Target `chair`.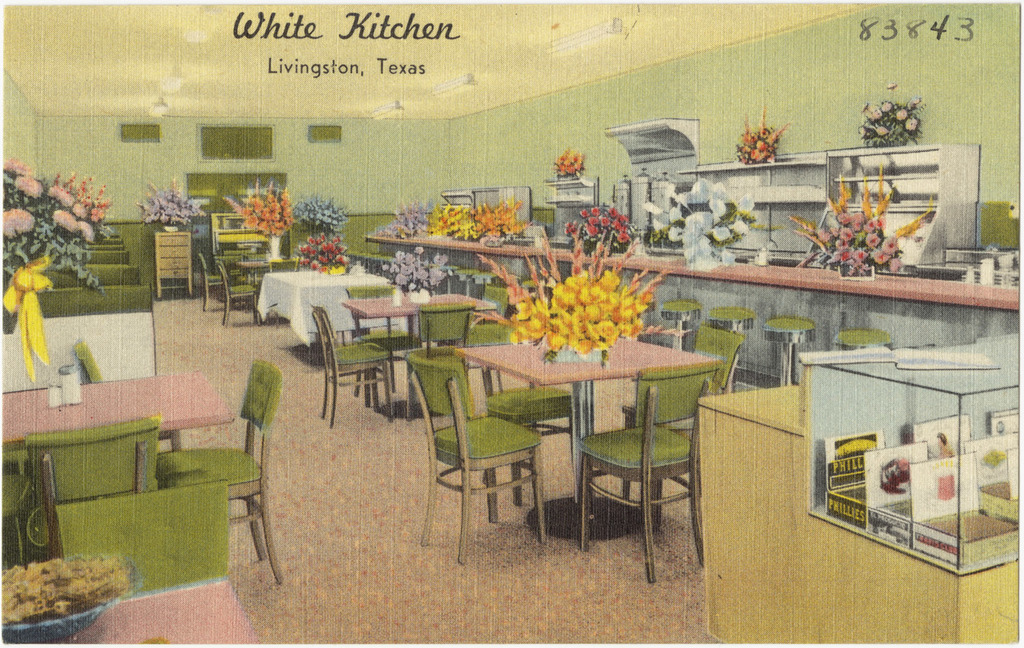
Target region: [x1=270, y1=254, x2=302, y2=275].
